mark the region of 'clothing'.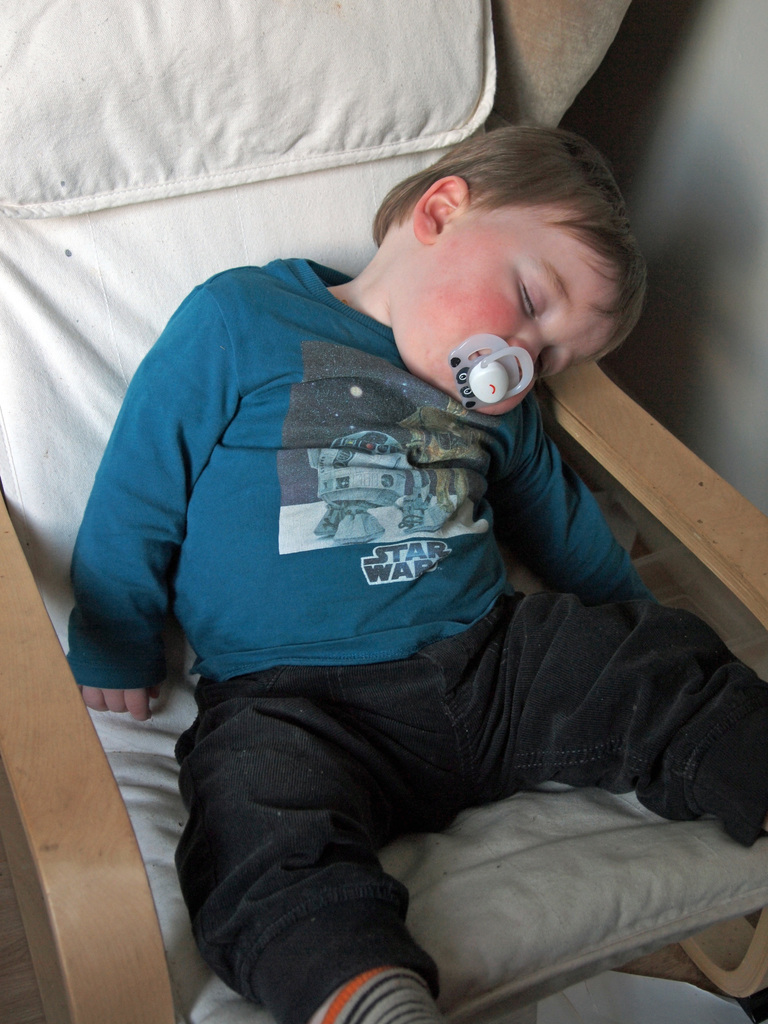
Region: <box>65,275,617,746</box>.
